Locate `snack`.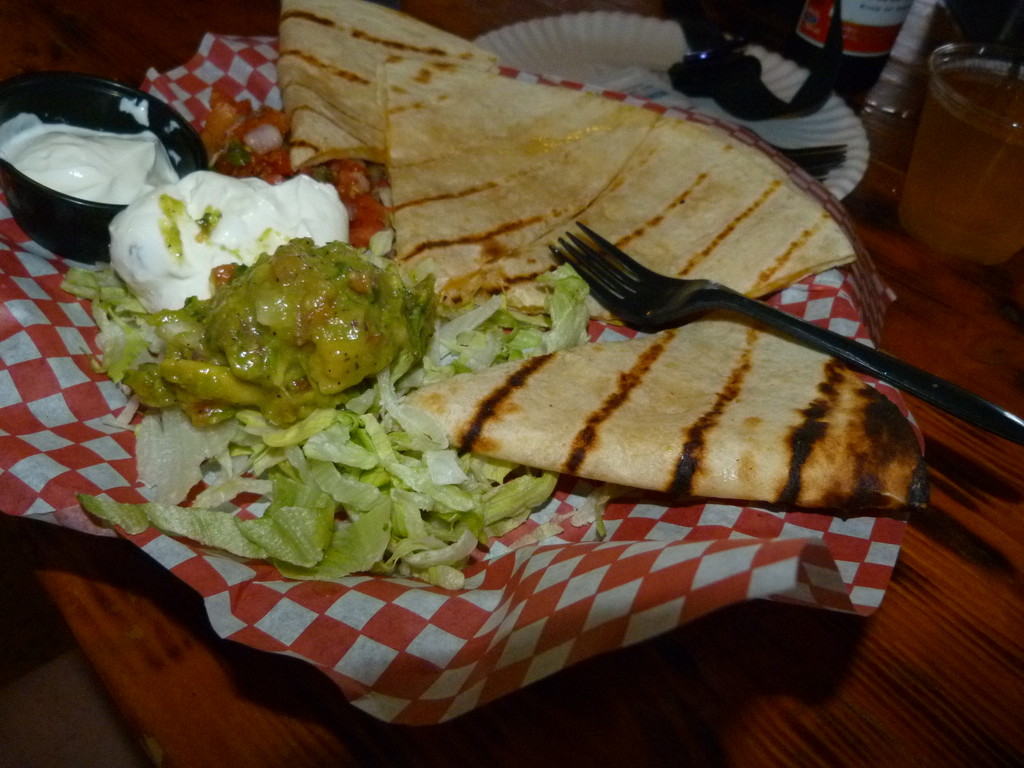
Bounding box: [437, 109, 862, 333].
